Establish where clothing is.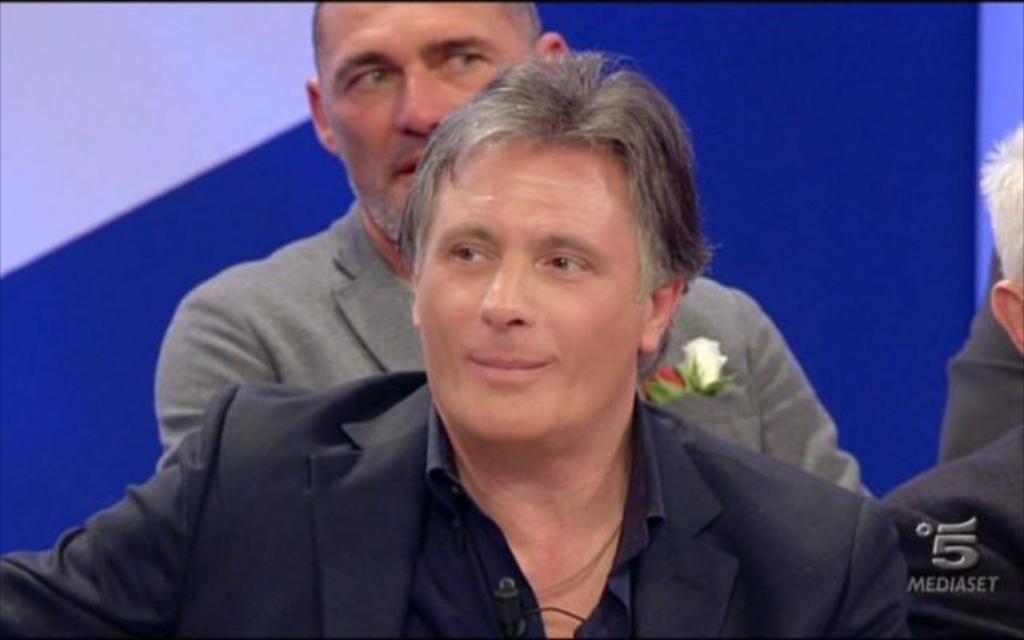
Established at {"x1": 880, "y1": 421, "x2": 1022, "y2": 638}.
